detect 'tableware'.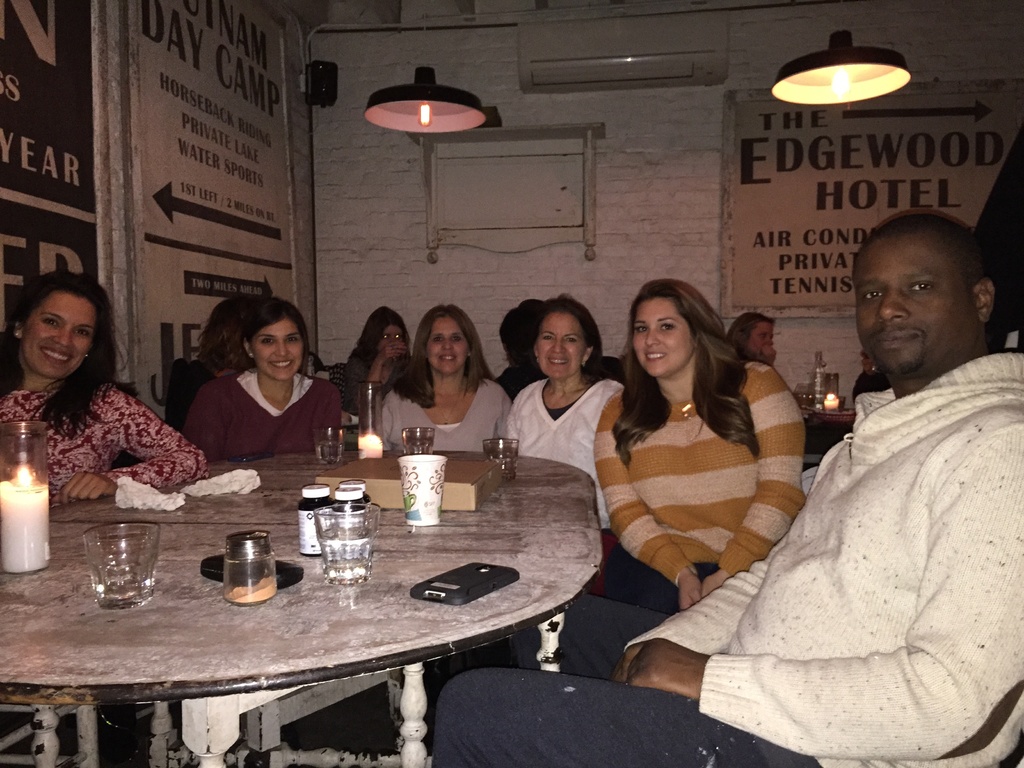
Detected at [left=70, top=530, right=152, bottom=615].
